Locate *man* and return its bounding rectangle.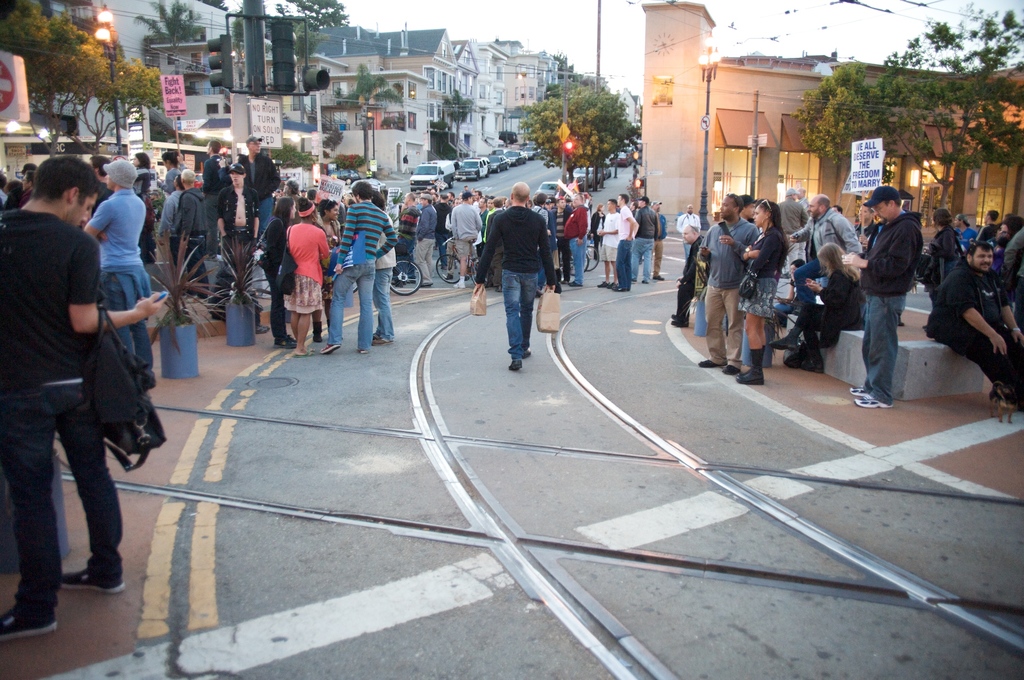
x1=12 y1=151 x2=168 y2=603.
